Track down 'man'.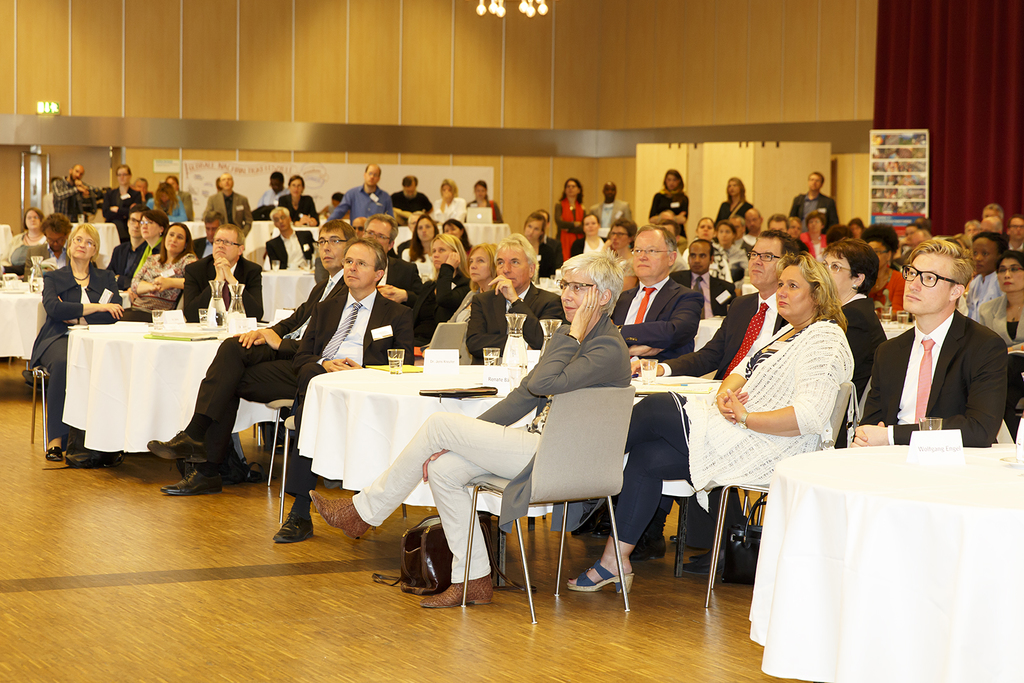
Tracked to box(358, 211, 426, 303).
